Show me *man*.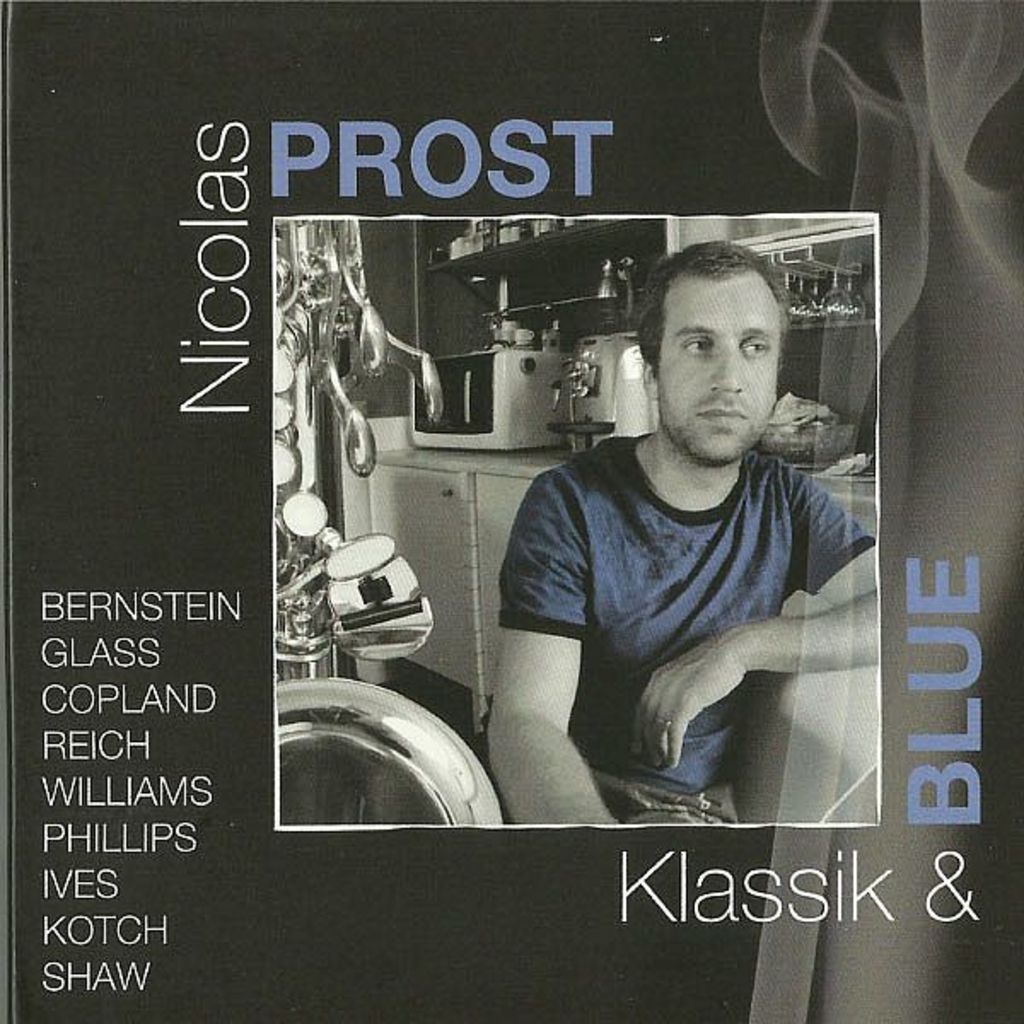
*man* is here: BBox(471, 222, 879, 835).
